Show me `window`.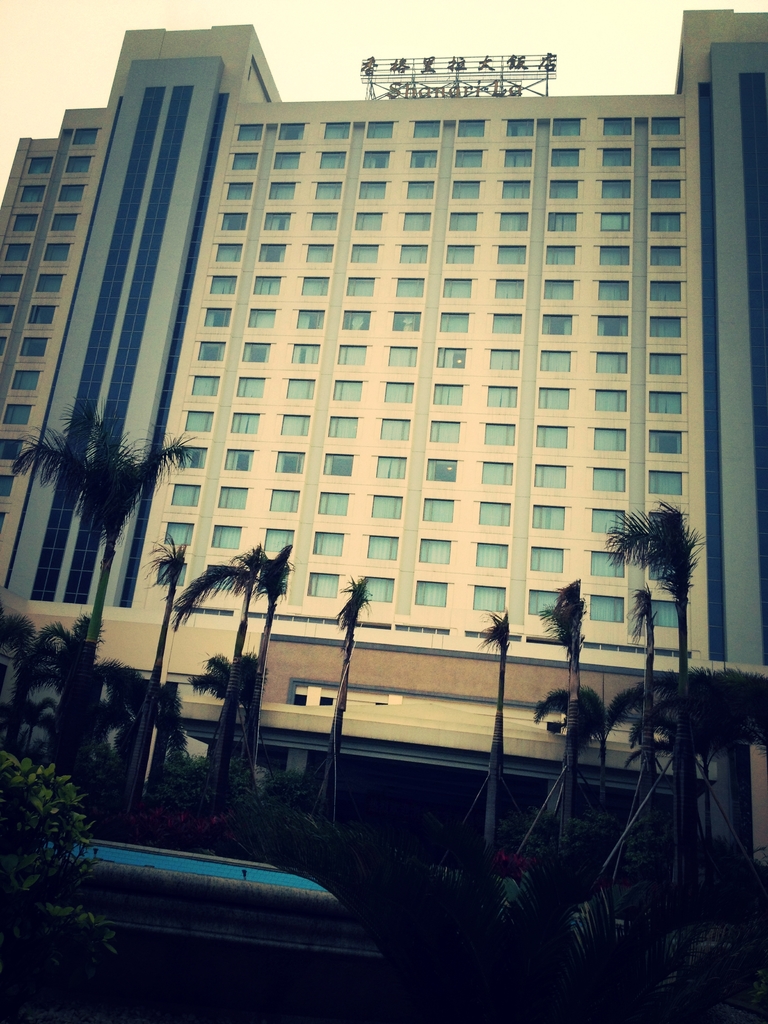
`window` is here: bbox=[532, 424, 569, 445].
